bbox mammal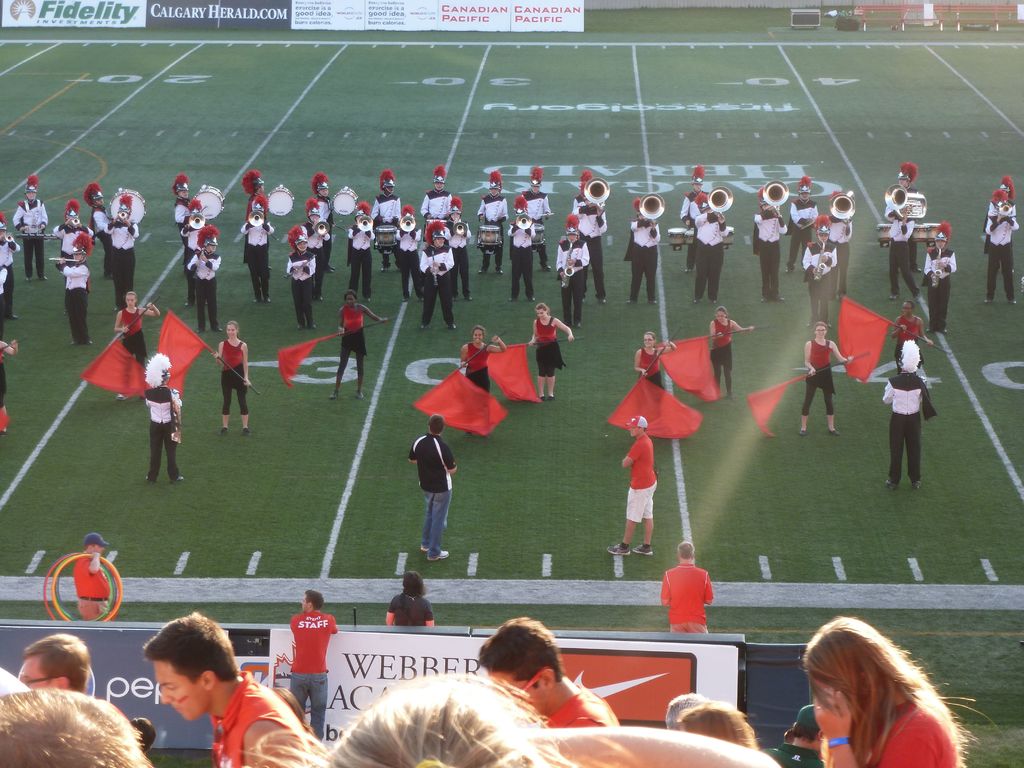
bbox=(445, 198, 472, 302)
